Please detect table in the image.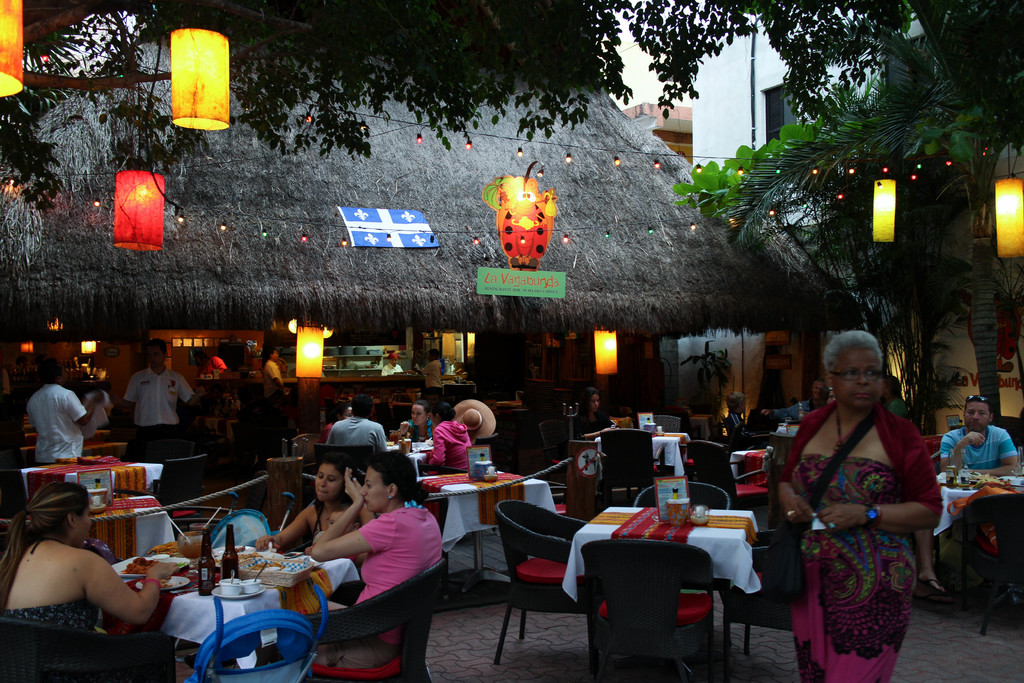
box=[20, 462, 163, 504].
